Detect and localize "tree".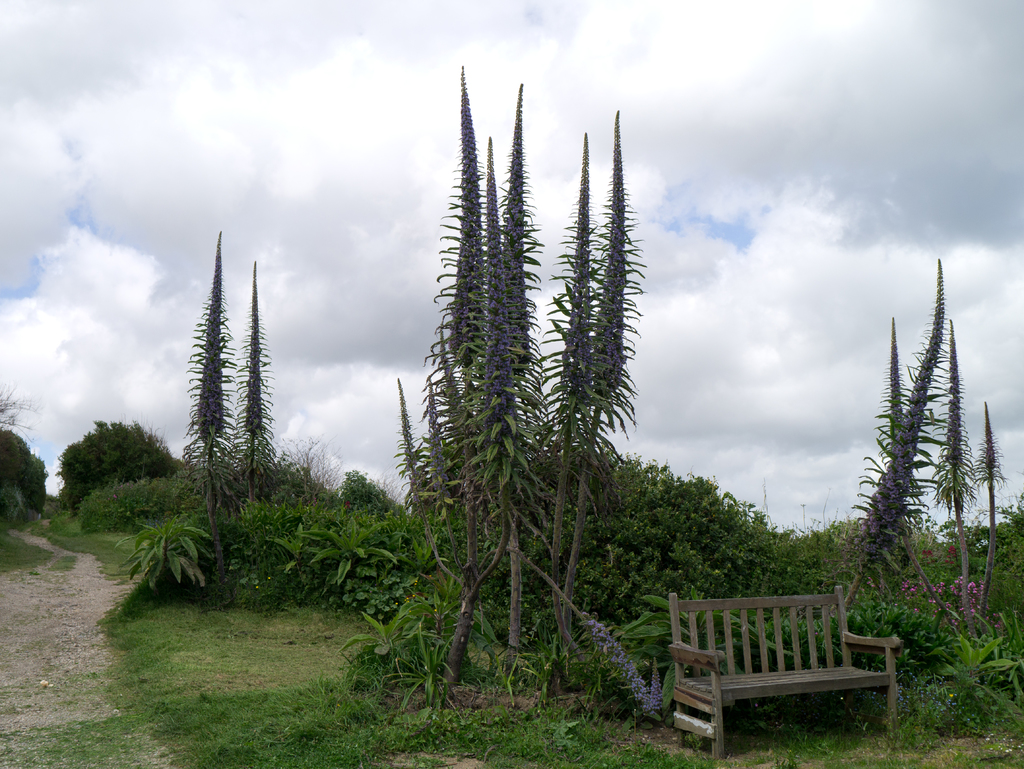
Localized at (842, 257, 941, 607).
